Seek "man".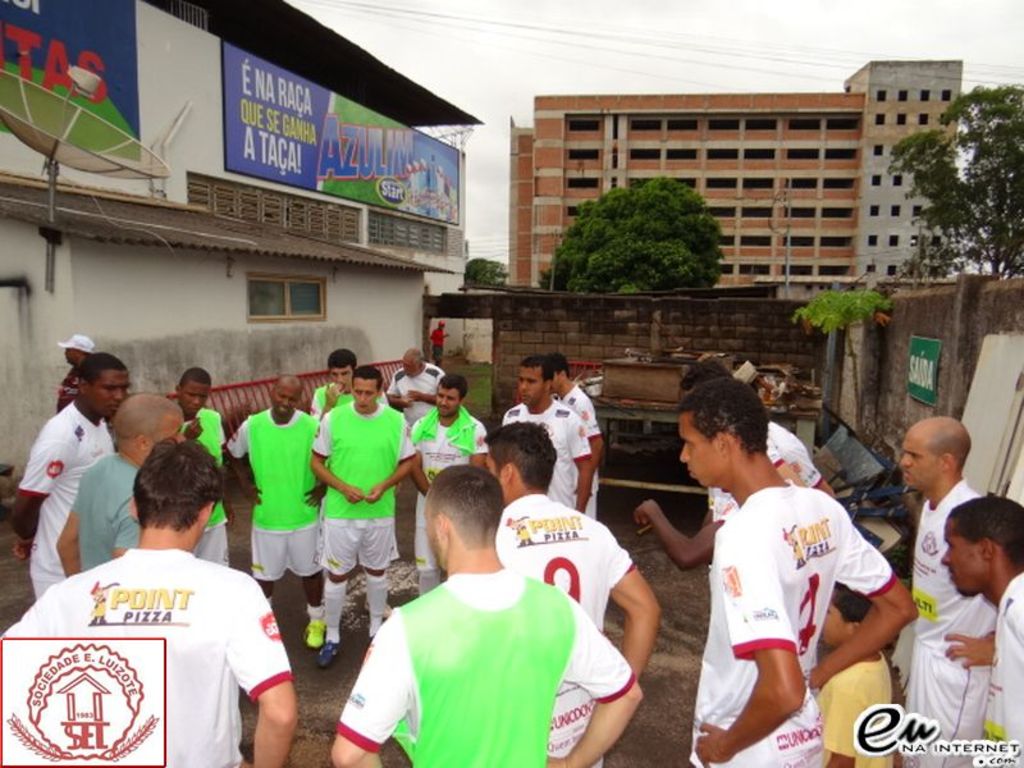
40, 443, 287, 759.
